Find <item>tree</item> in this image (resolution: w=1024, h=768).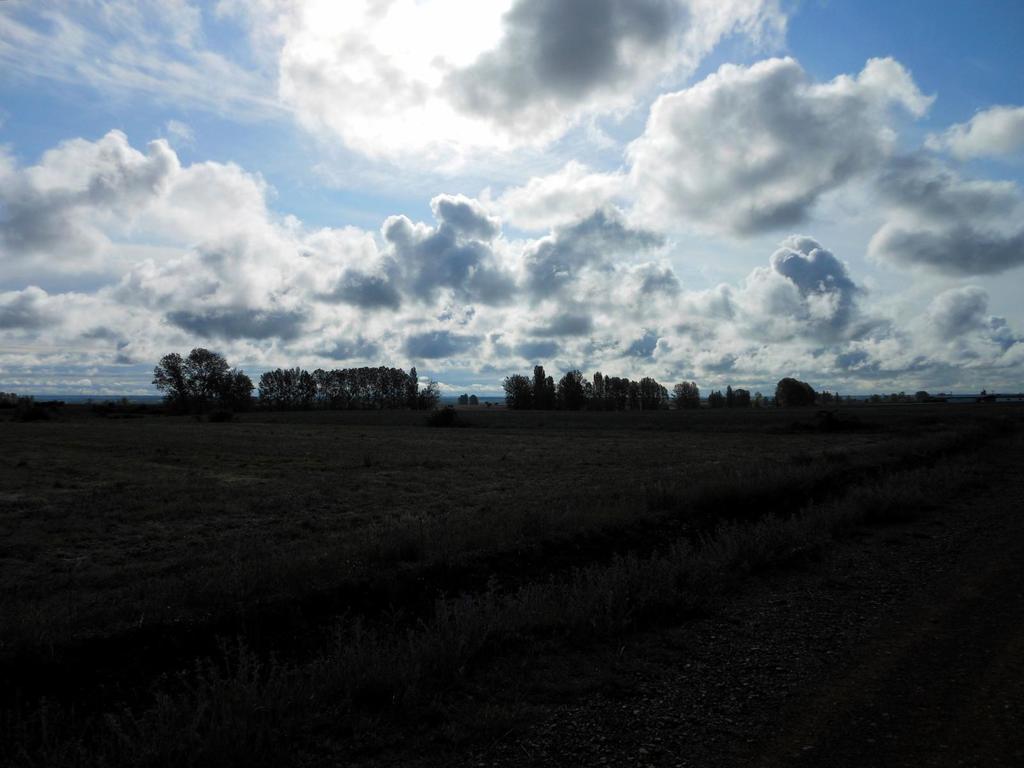
<bbox>825, 389, 832, 403</bbox>.
